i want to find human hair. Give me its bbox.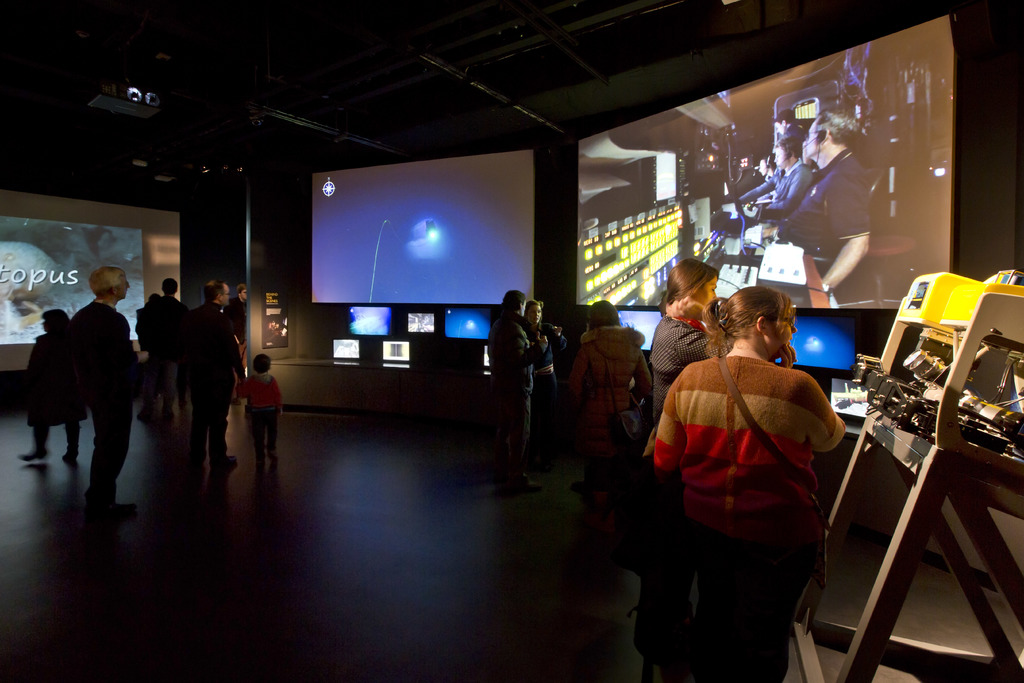
box=[774, 109, 800, 126].
